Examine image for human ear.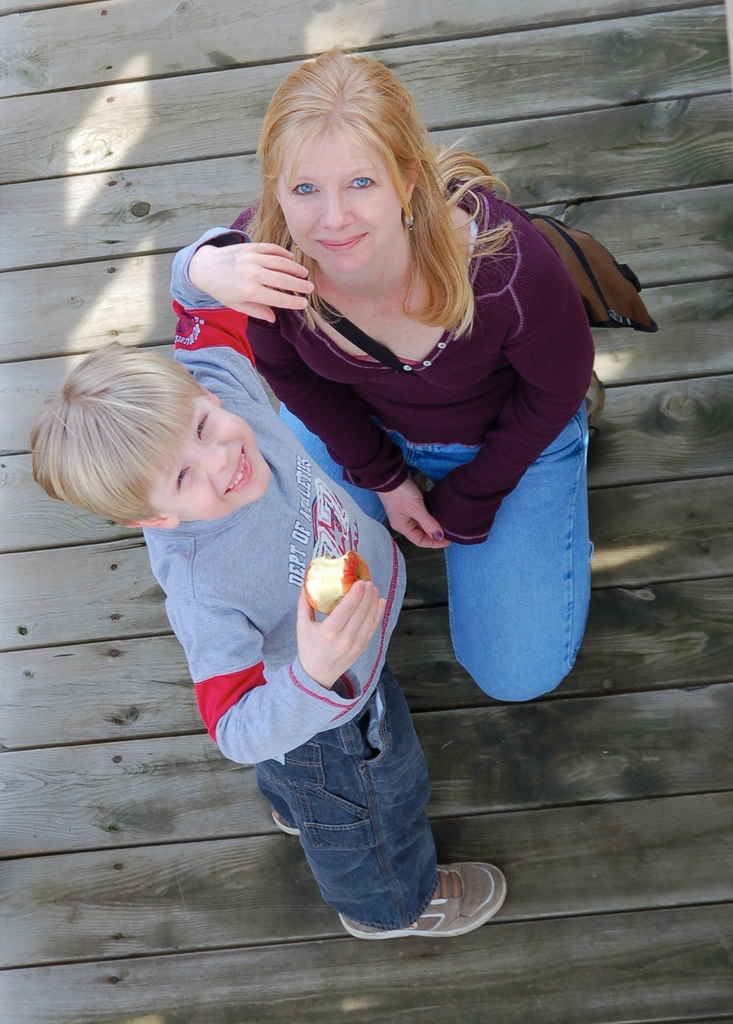
Examination result: [x1=199, y1=385, x2=221, y2=406].
